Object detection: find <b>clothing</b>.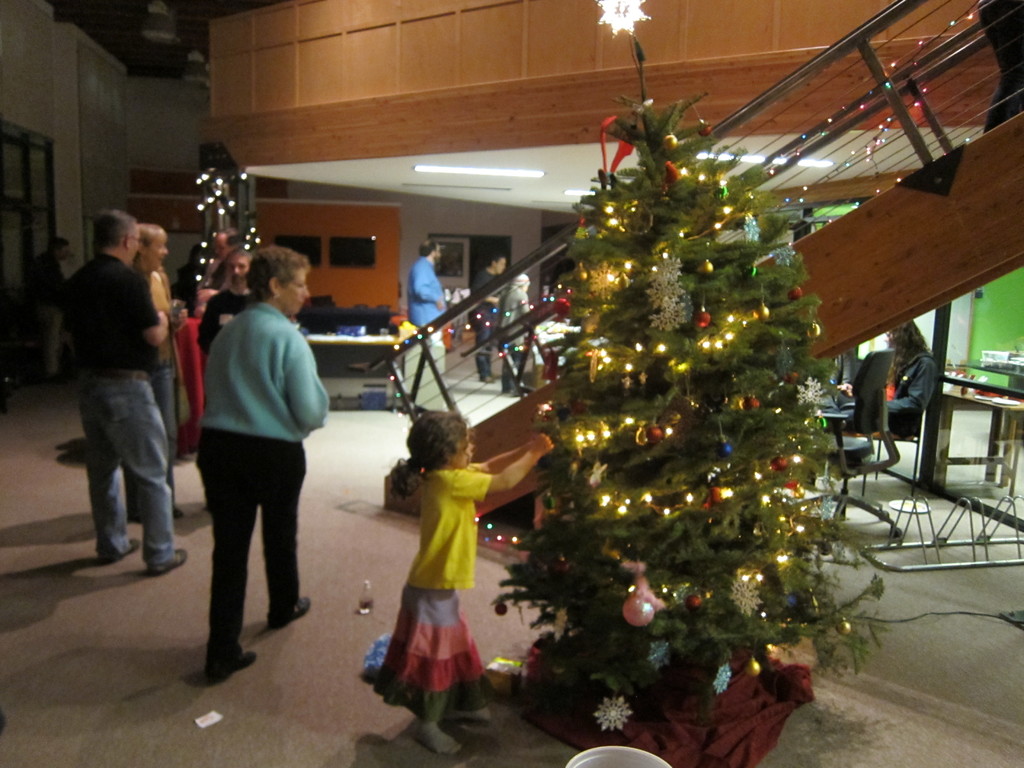
{"x1": 497, "y1": 285, "x2": 531, "y2": 330}.
